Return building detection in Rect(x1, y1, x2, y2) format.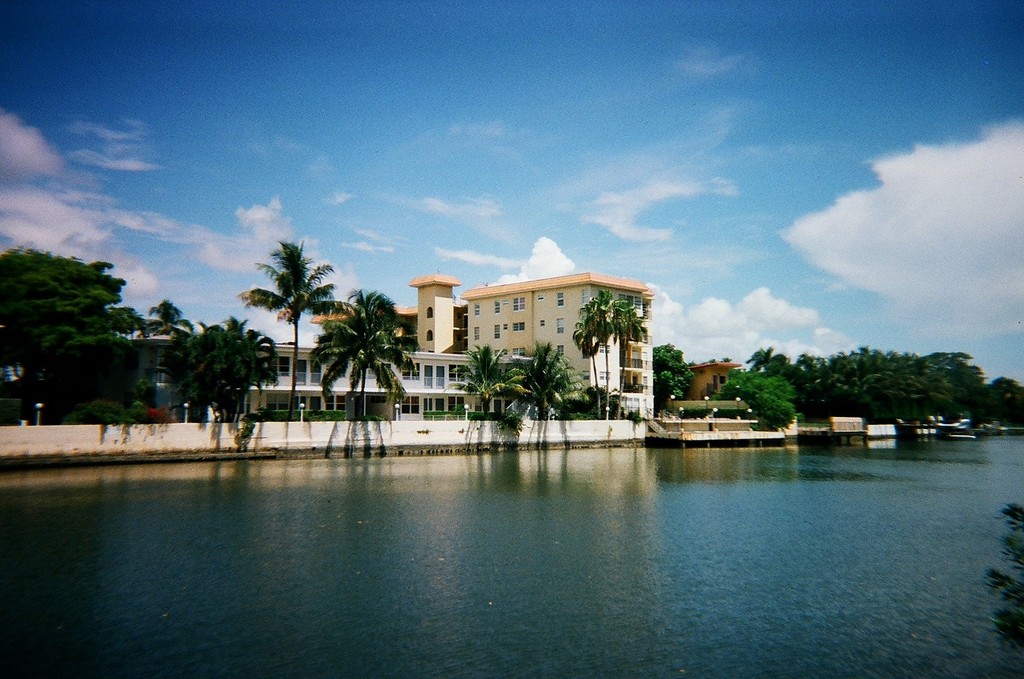
Rect(690, 360, 743, 401).
